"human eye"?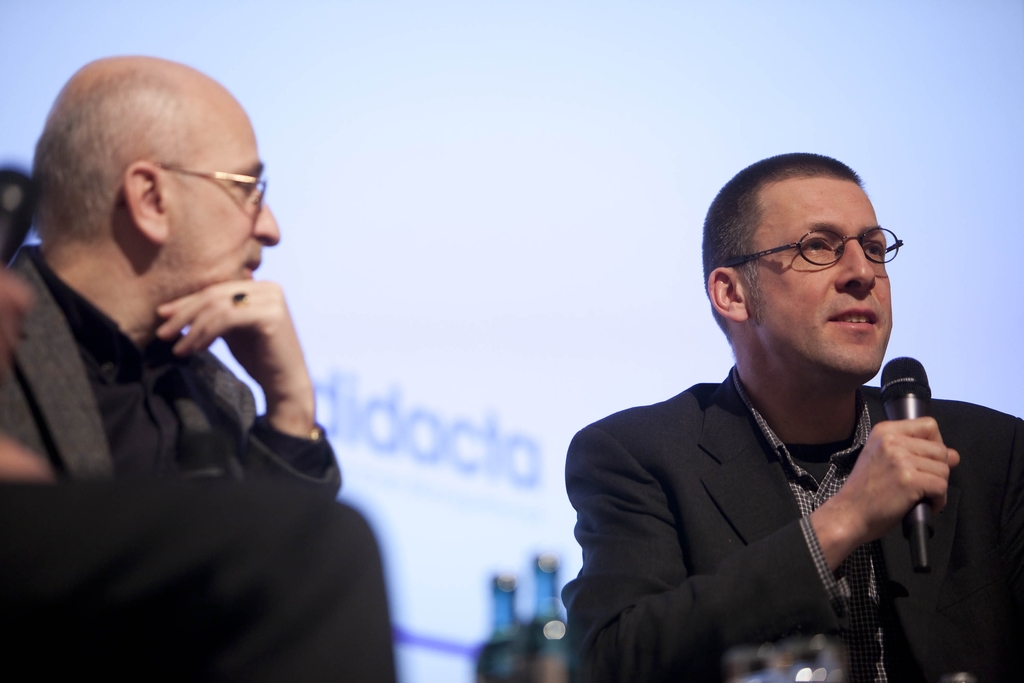
locate(796, 233, 834, 258)
